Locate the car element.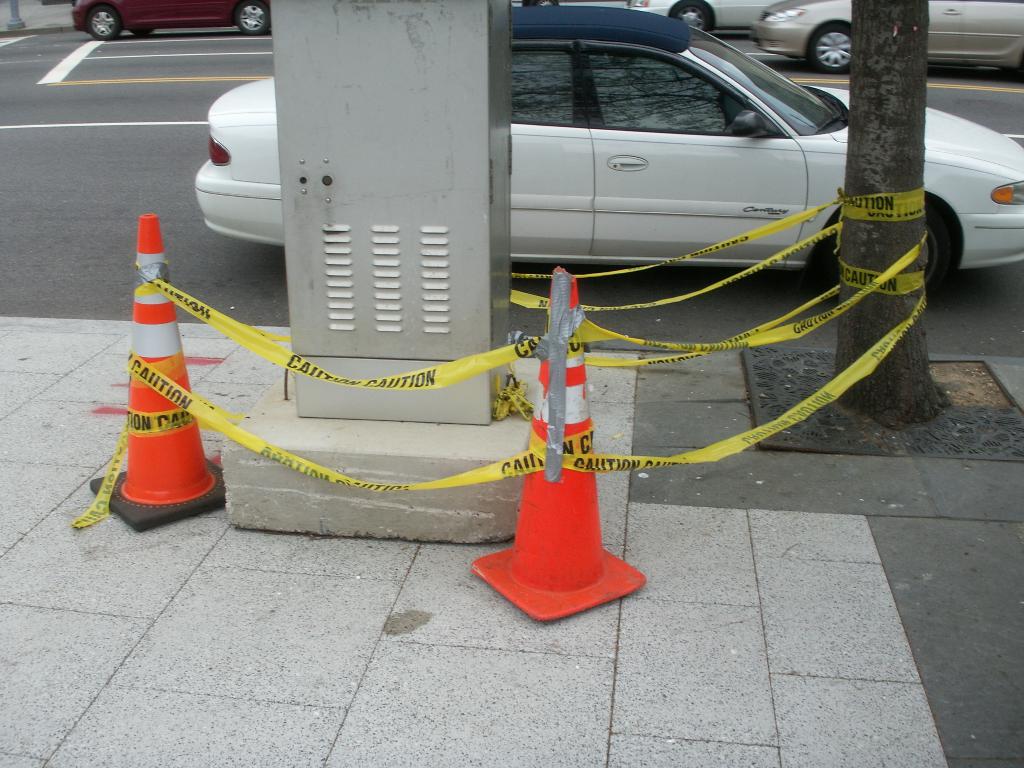
Element bbox: [625,0,774,33].
